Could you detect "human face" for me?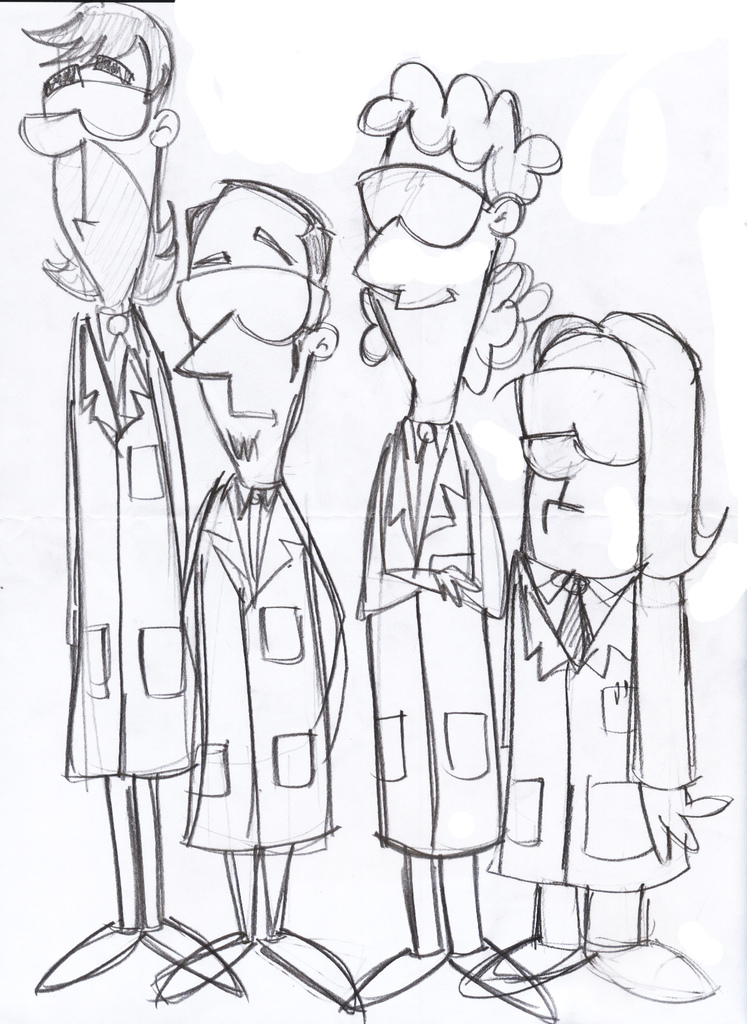
Detection result: bbox=(170, 225, 306, 455).
